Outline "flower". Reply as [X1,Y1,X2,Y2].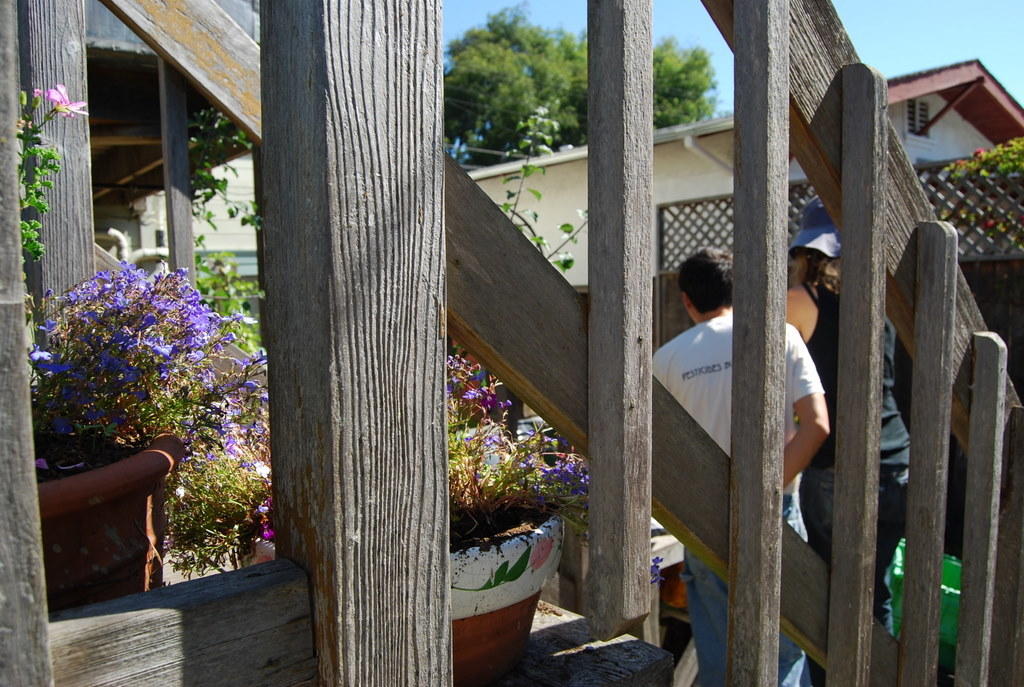
[41,78,105,120].
